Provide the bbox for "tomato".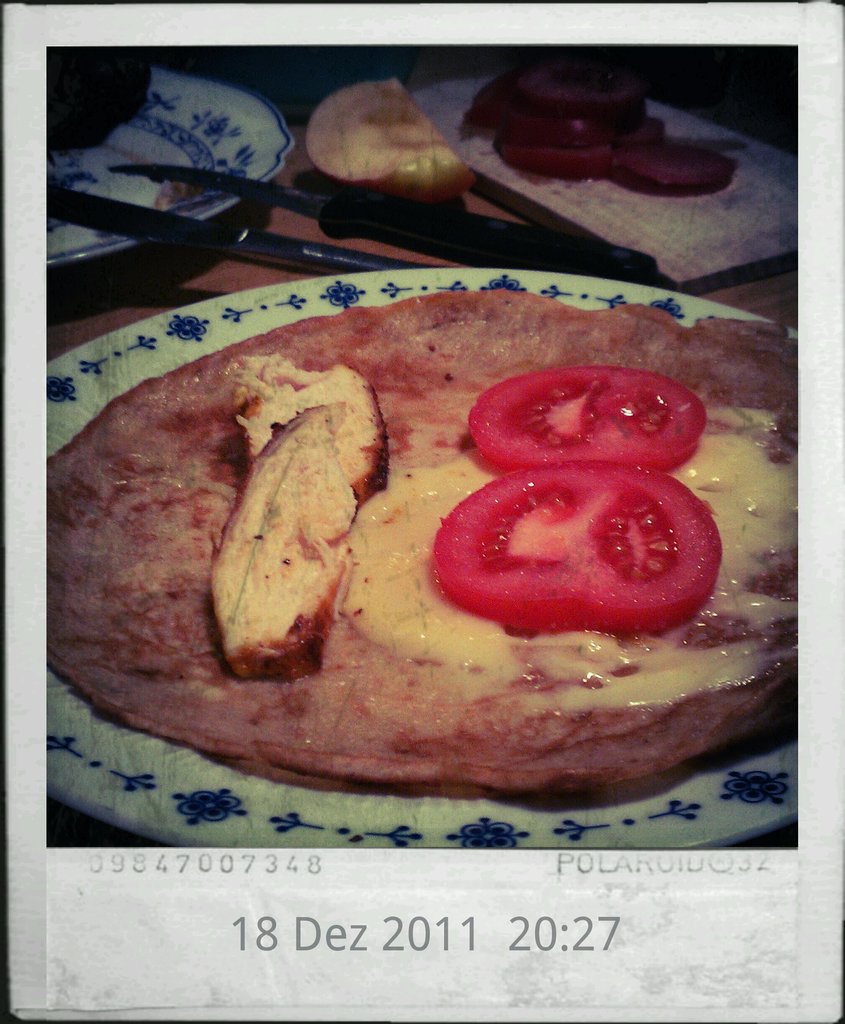
Rect(467, 364, 705, 476).
